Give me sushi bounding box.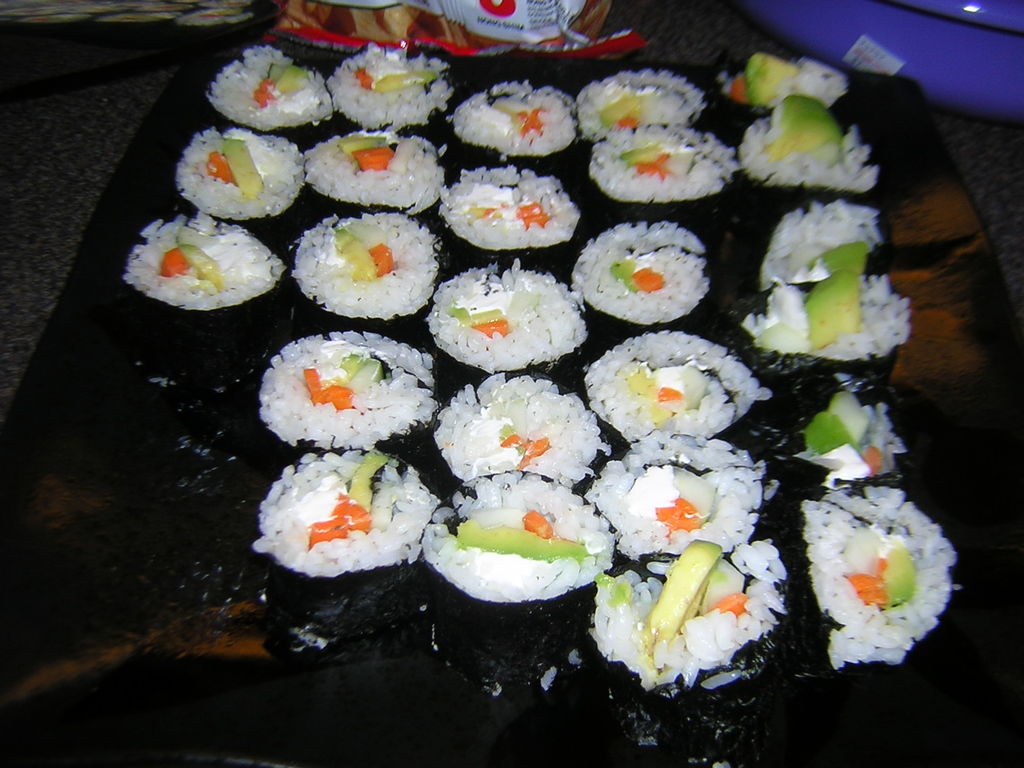
257 447 434 582.
